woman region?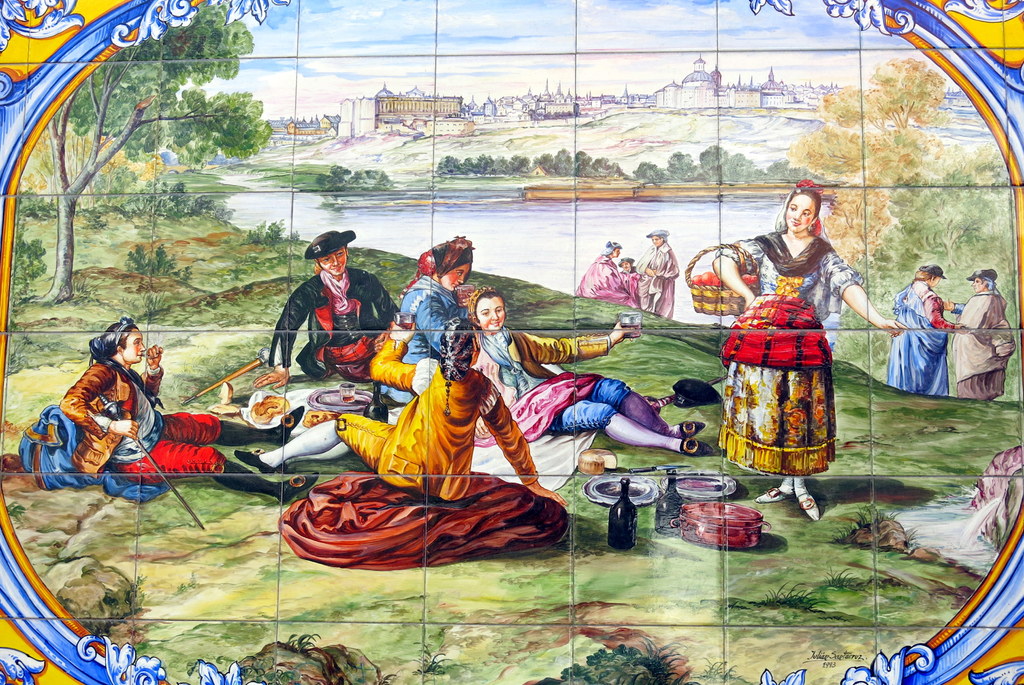
{"left": 881, "top": 258, "right": 968, "bottom": 409}
